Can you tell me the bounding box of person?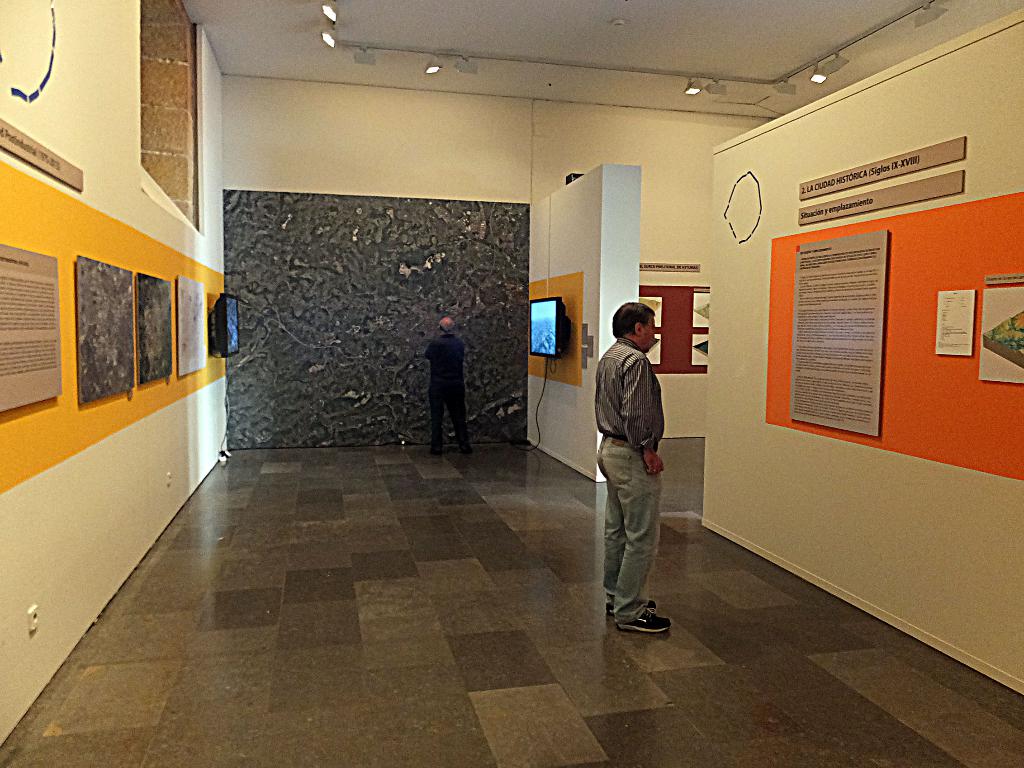
588:297:686:630.
